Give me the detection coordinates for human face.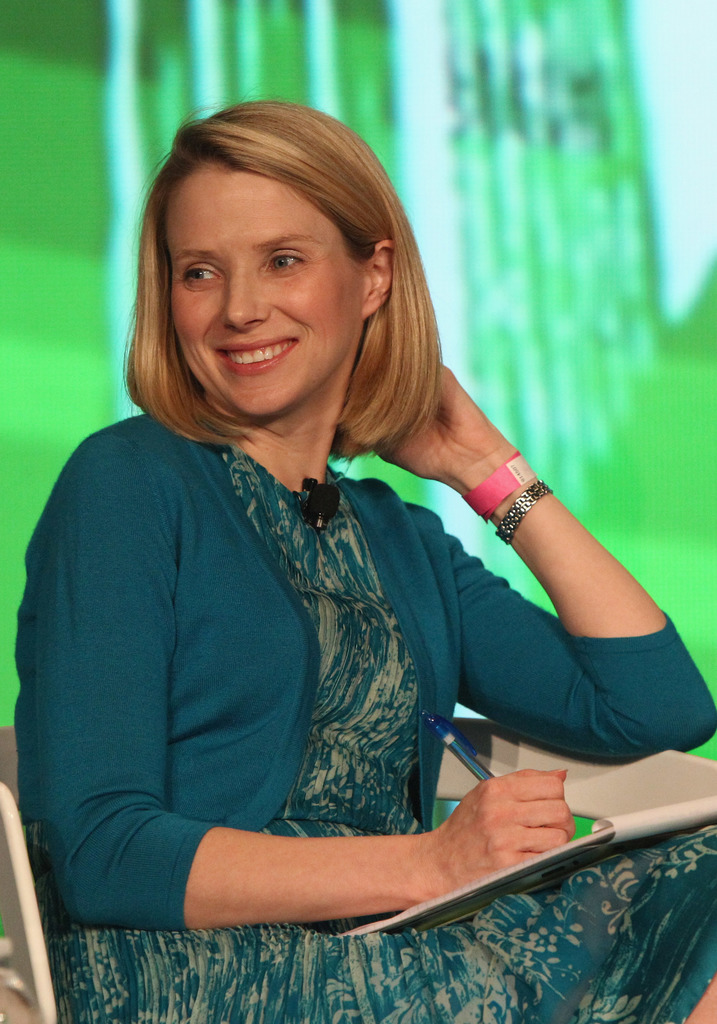
{"x1": 170, "y1": 163, "x2": 361, "y2": 413}.
